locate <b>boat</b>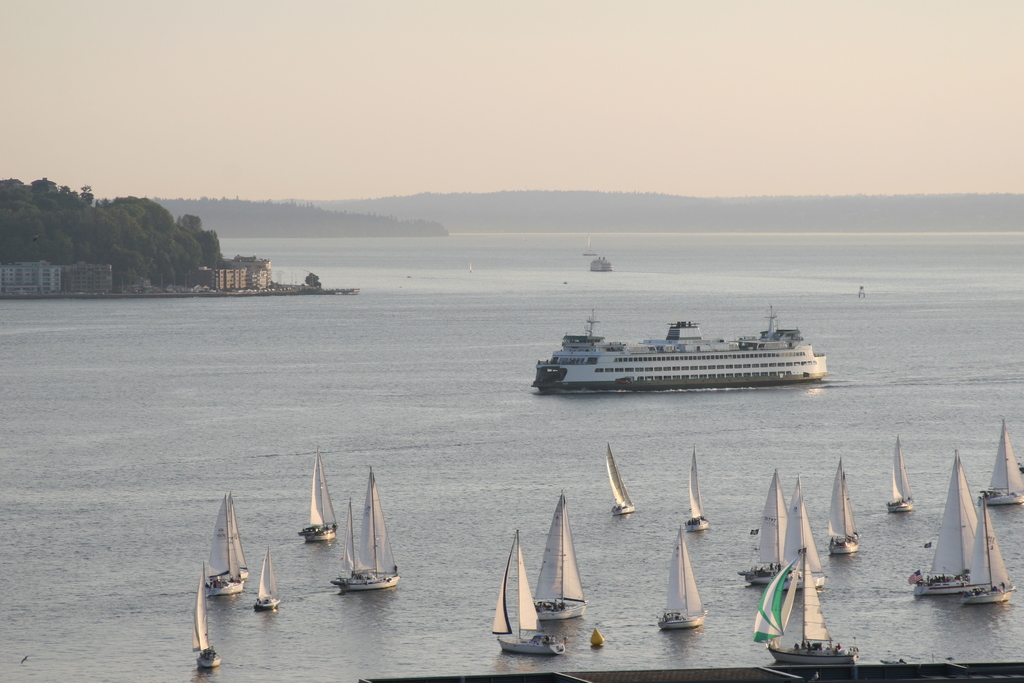
[750,547,855,664]
